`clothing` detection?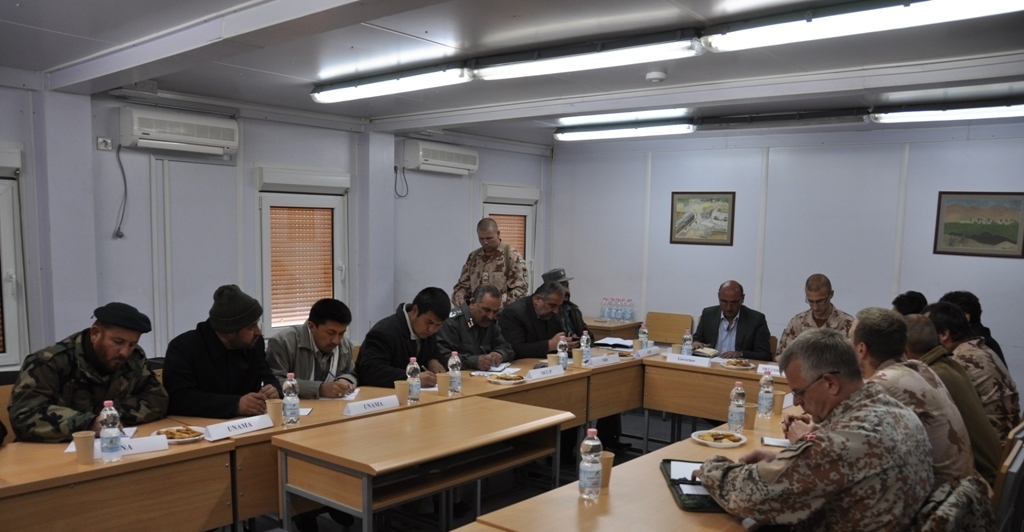
x1=496, y1=296, x2=569, y2=360
